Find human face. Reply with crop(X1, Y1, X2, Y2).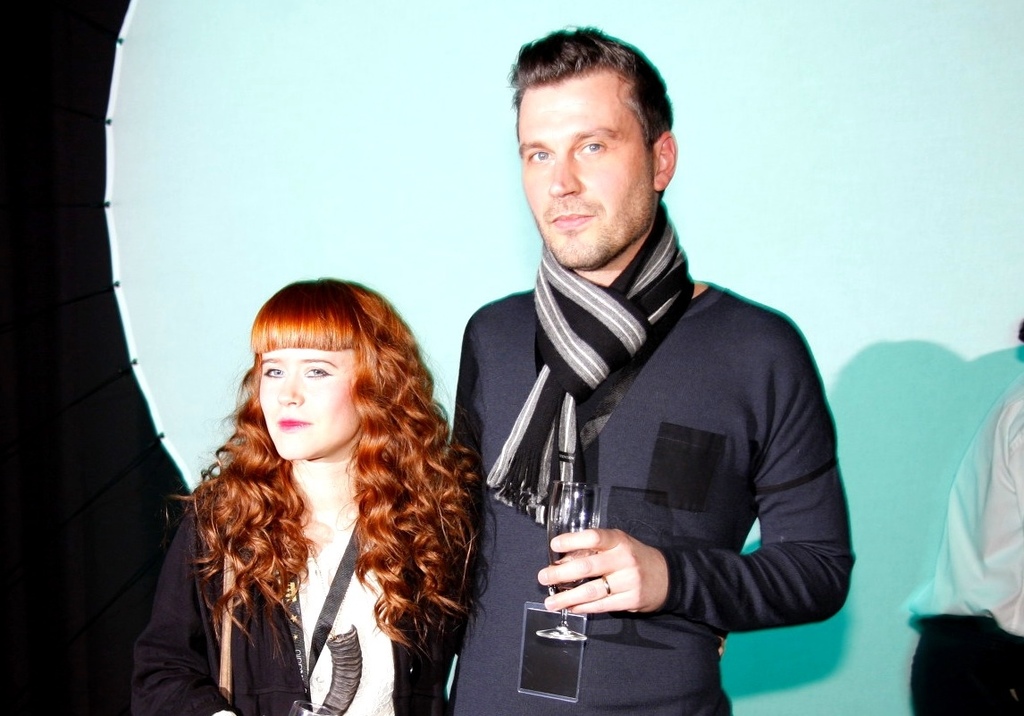
crop(516, 73, 663, 257).
